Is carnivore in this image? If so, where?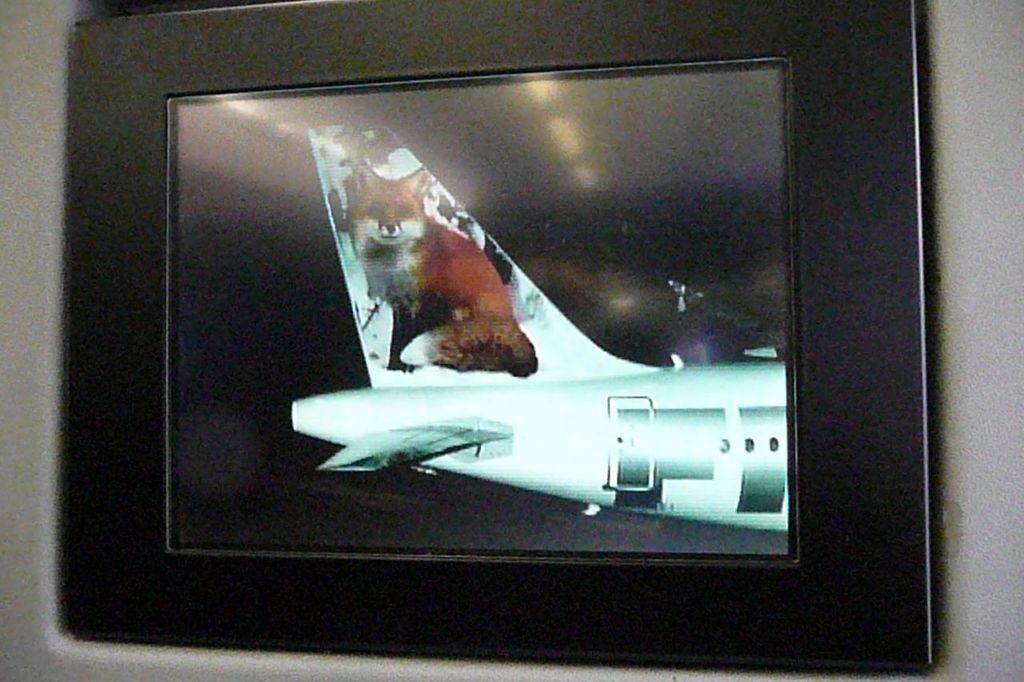
Yes, at x1=341, y1=148, x2=545, y2=383.
